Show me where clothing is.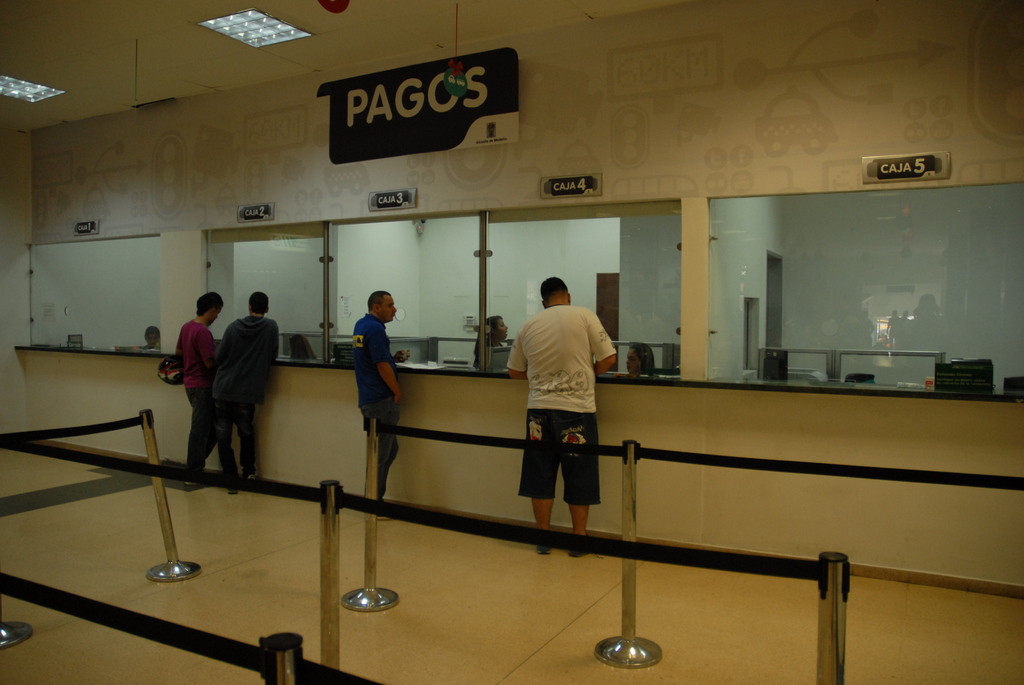
clothing is at locate(172, 309, 221, 477).
